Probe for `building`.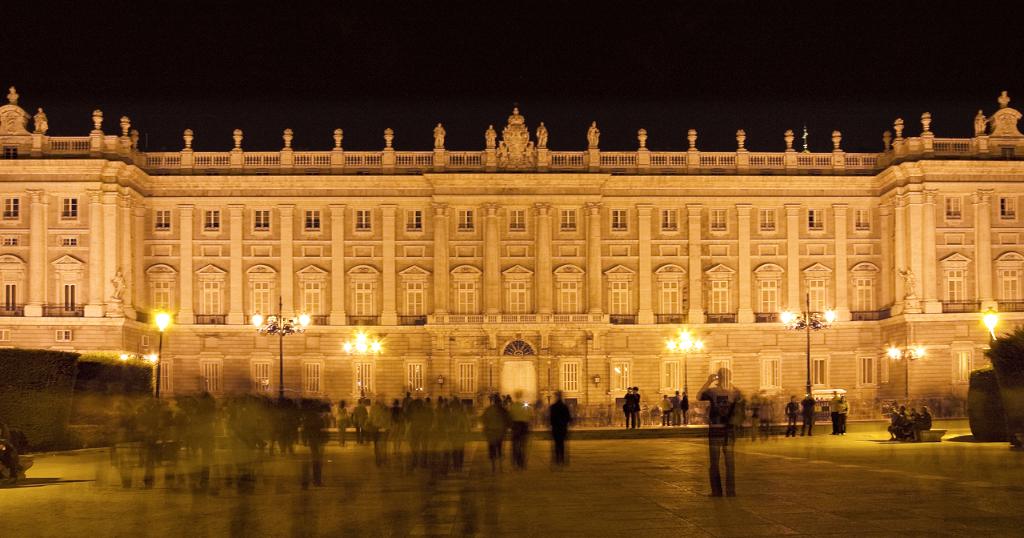
Probe result: box(1, 82, 1023, 422).
